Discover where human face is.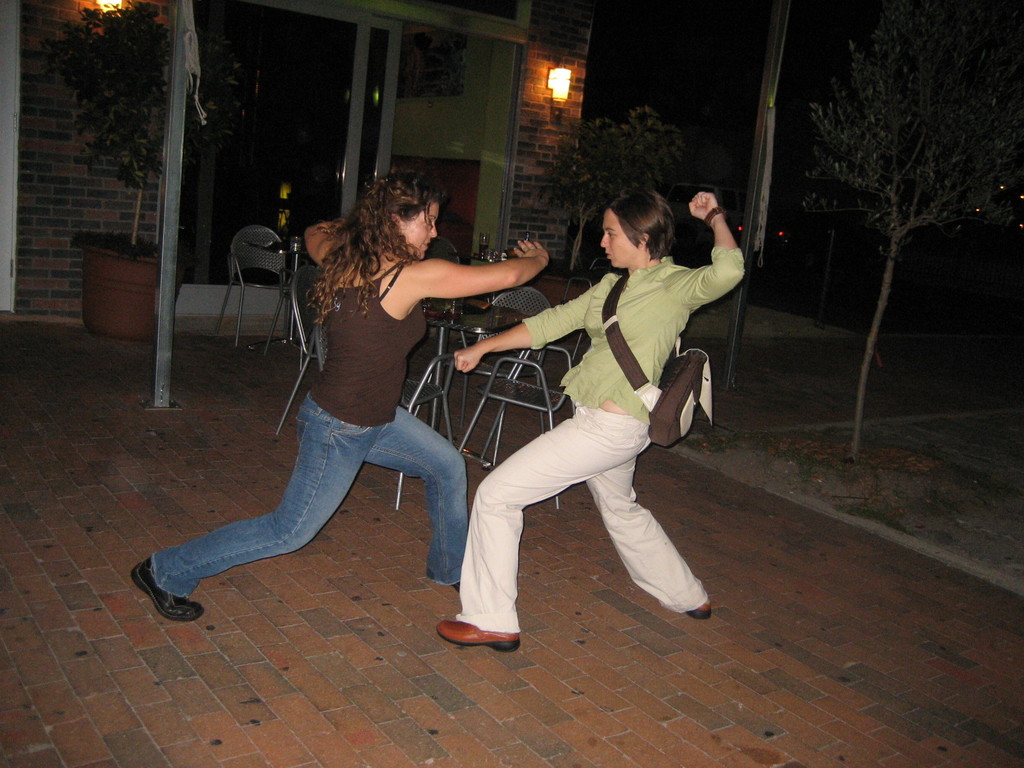
Discovered at <box>604,206,642,267</box>.
